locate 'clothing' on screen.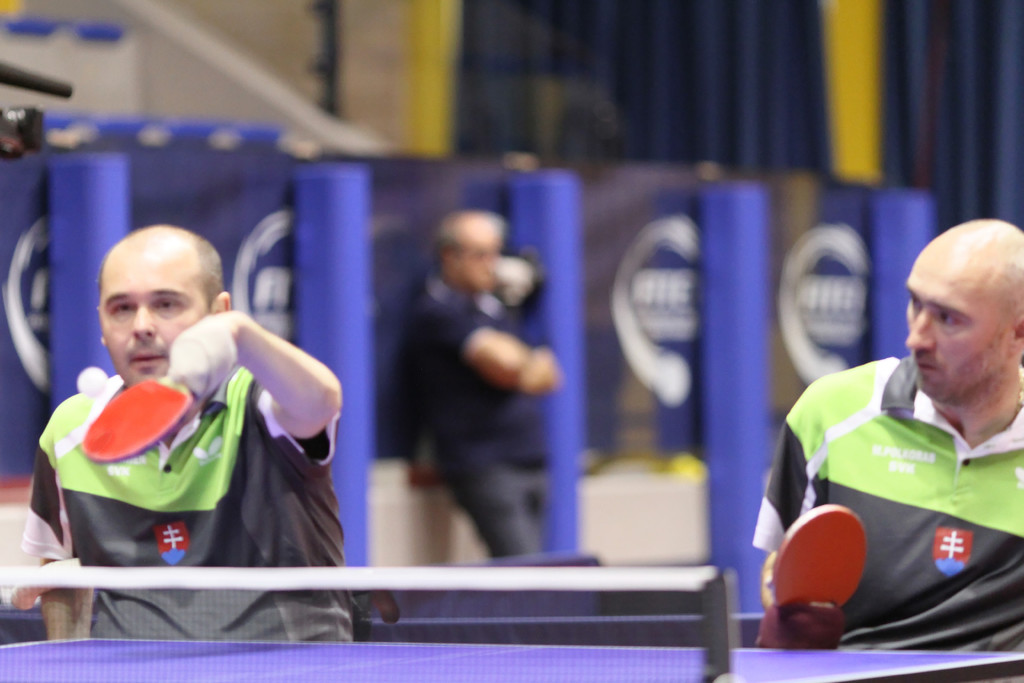
On screen at box=[24, 362, 357, 641].
